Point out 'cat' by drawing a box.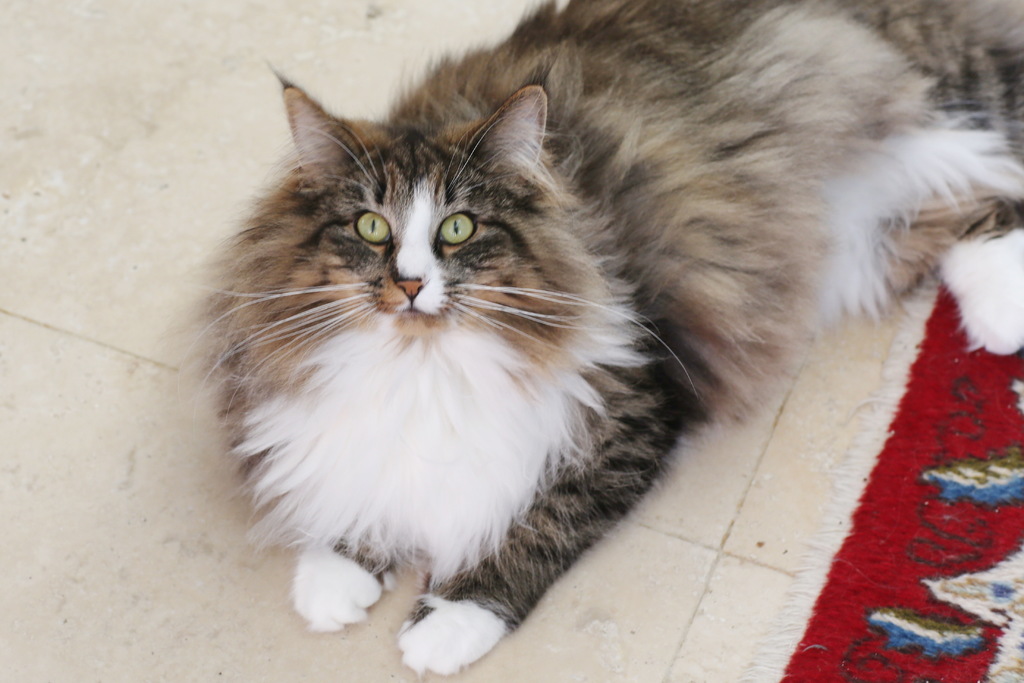
pyautogui.locateOnScreen(186, 0, 1023, 675).
